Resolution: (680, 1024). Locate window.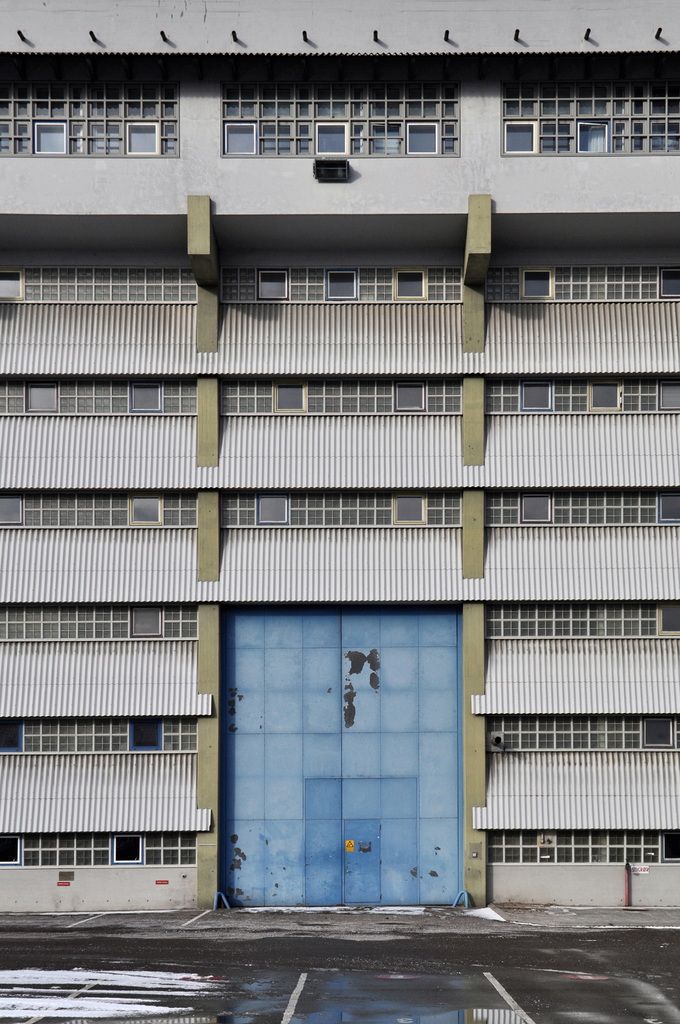
{"left": 221, "top": 483, "right": 467, "bottom": 529}.
